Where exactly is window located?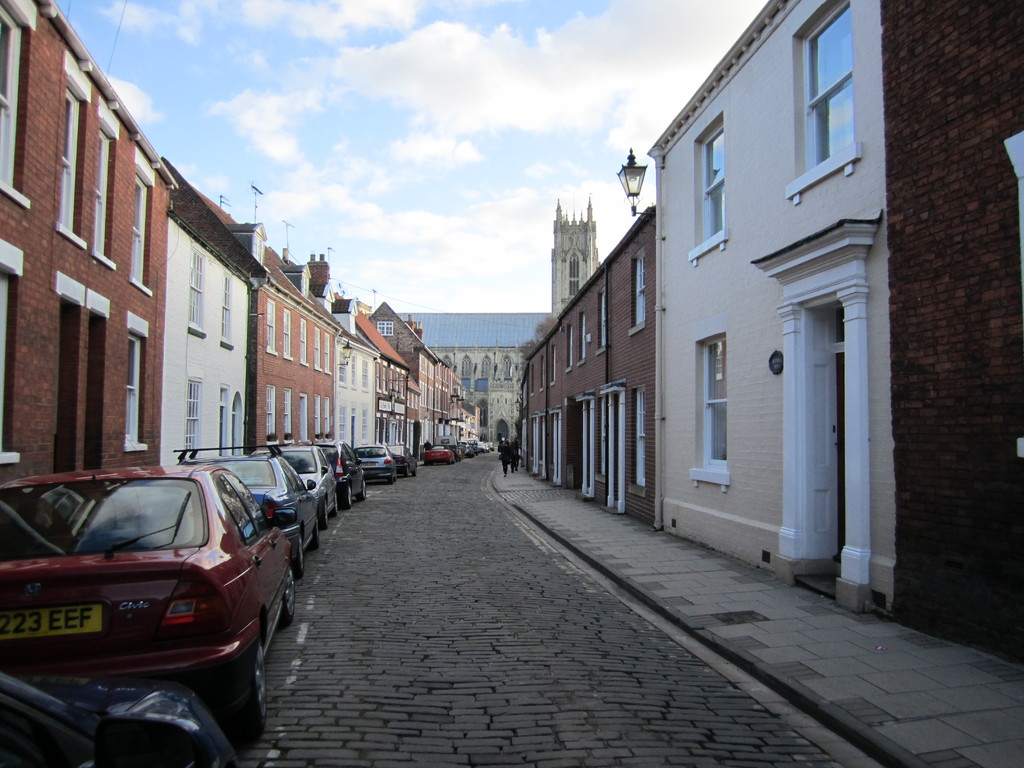
Its bounding box is 314,392,328,438.
